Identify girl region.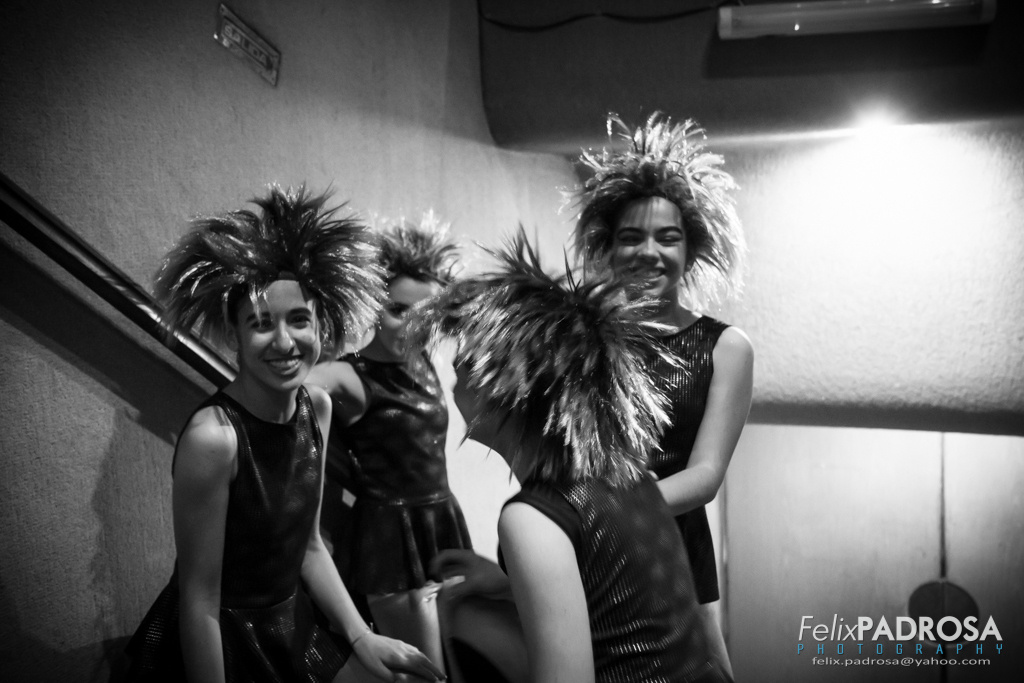
Region: locate(555, 113, 753, 682).
